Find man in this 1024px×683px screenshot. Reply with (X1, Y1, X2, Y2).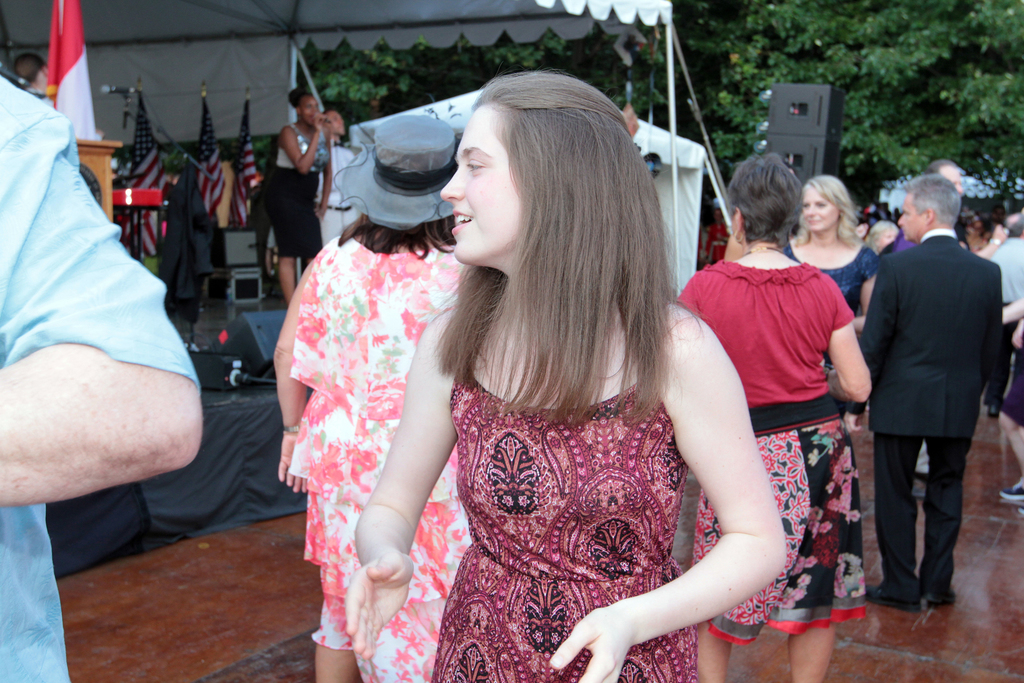
(852, 165, 1006, 629).
